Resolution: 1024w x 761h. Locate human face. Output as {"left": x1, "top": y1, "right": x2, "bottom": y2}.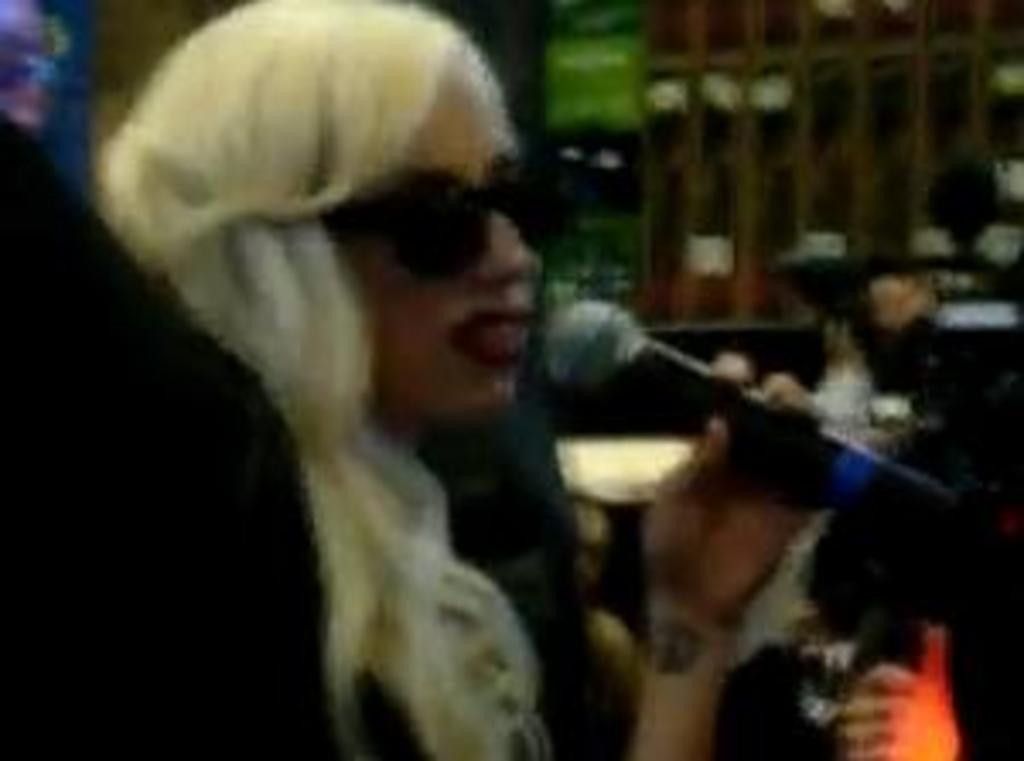
{"left": 314, "top": 44, "right": 550, "bottom": 420}.
